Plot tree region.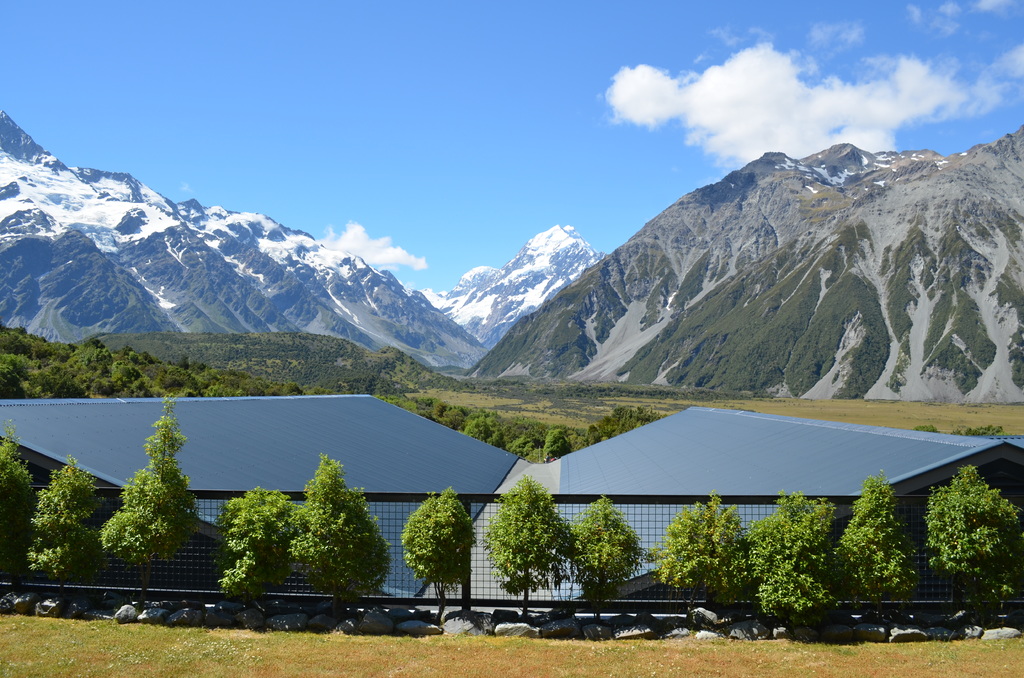
Plotted at region(104, 400, 196, 616).
